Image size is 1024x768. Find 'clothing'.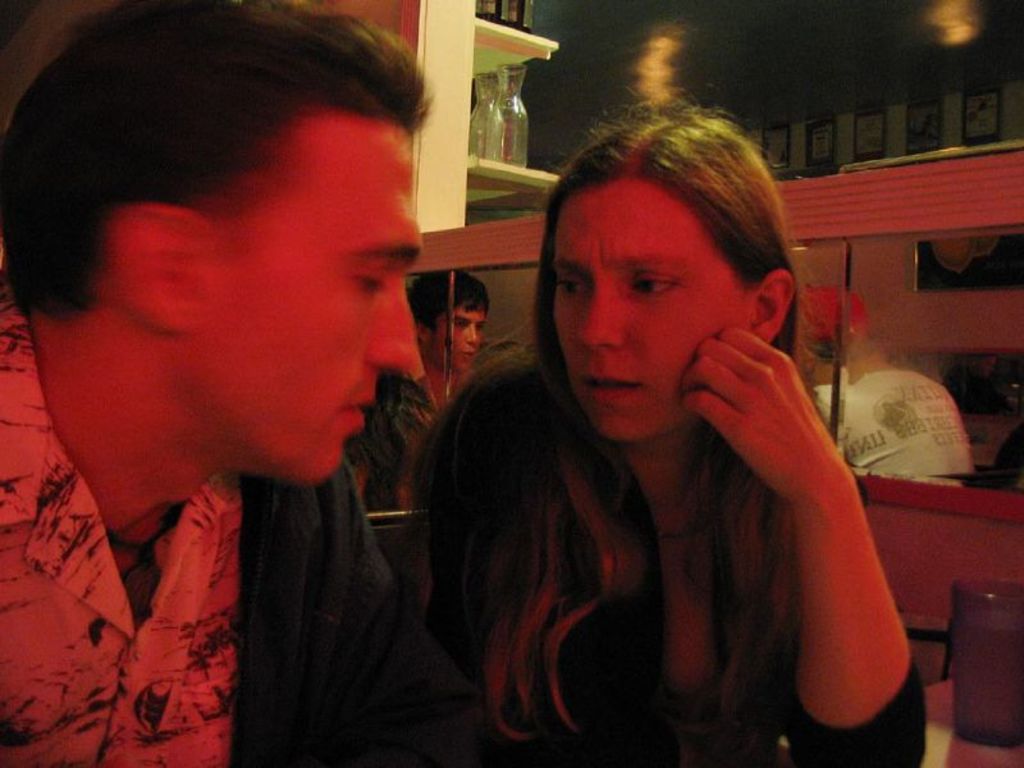
{"left": 0, "top": 288, "right": 408, "bottom": 767}.
